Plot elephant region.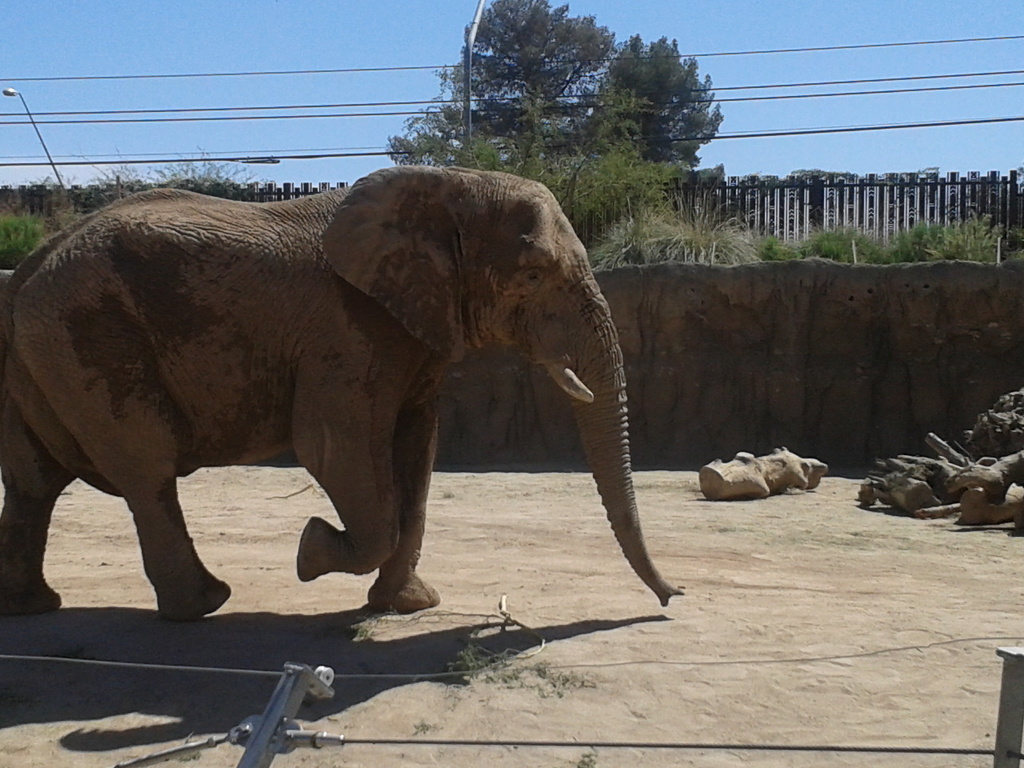
Plotted at (0, 166, 686, 606).
